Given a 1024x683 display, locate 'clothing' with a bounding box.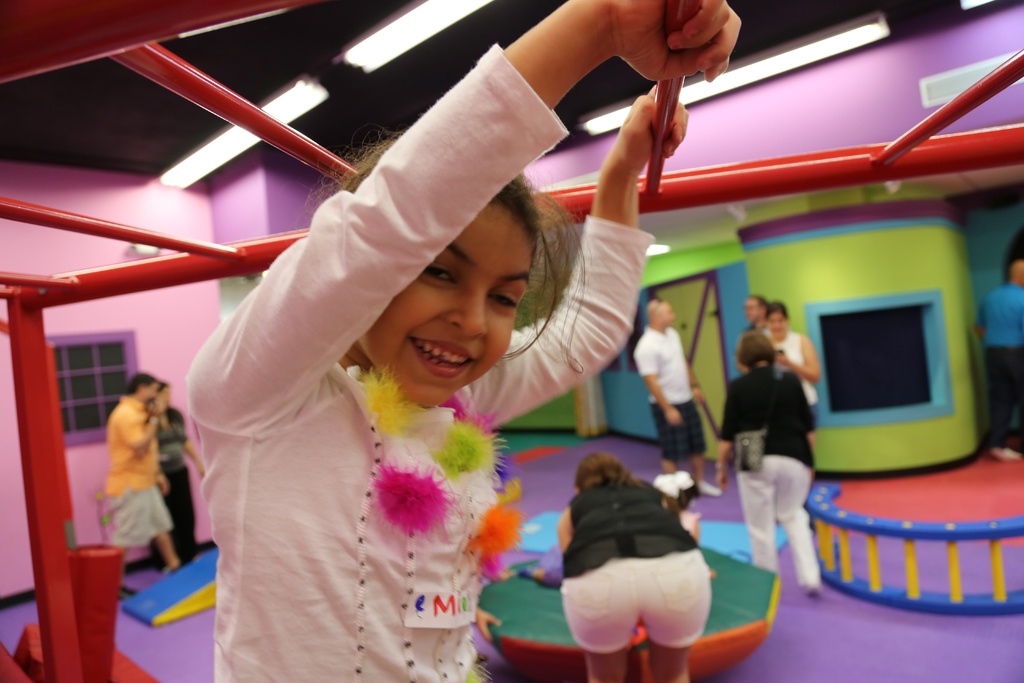
Located: {"x1": 975, "y1": 284, "x2": 1023, "y2": 446}.
